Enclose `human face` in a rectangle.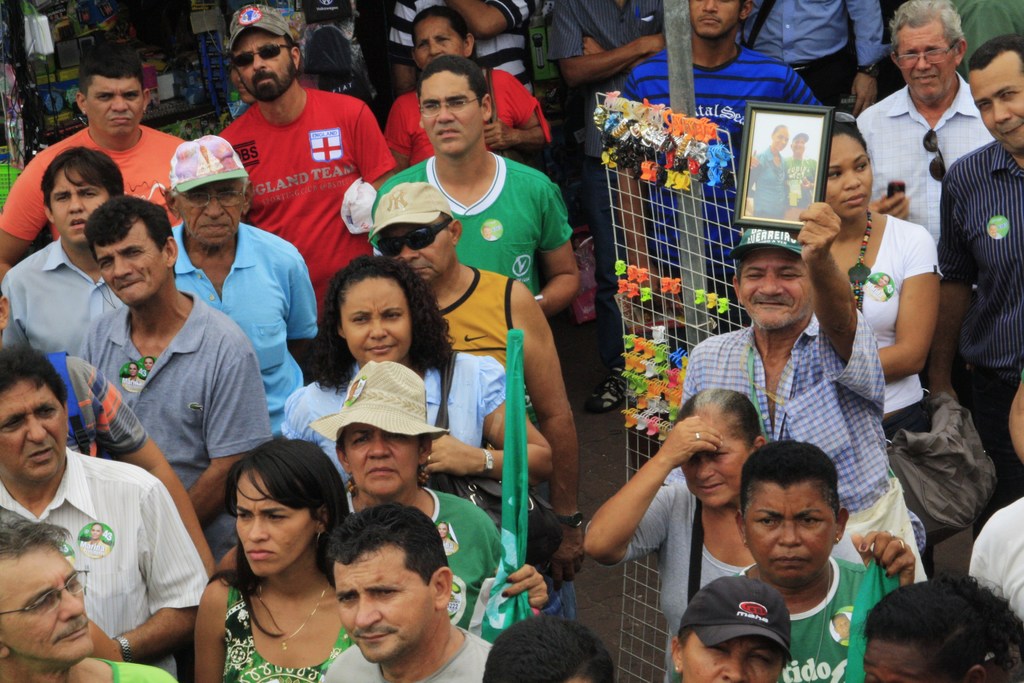
334, 551, 436, 661.
